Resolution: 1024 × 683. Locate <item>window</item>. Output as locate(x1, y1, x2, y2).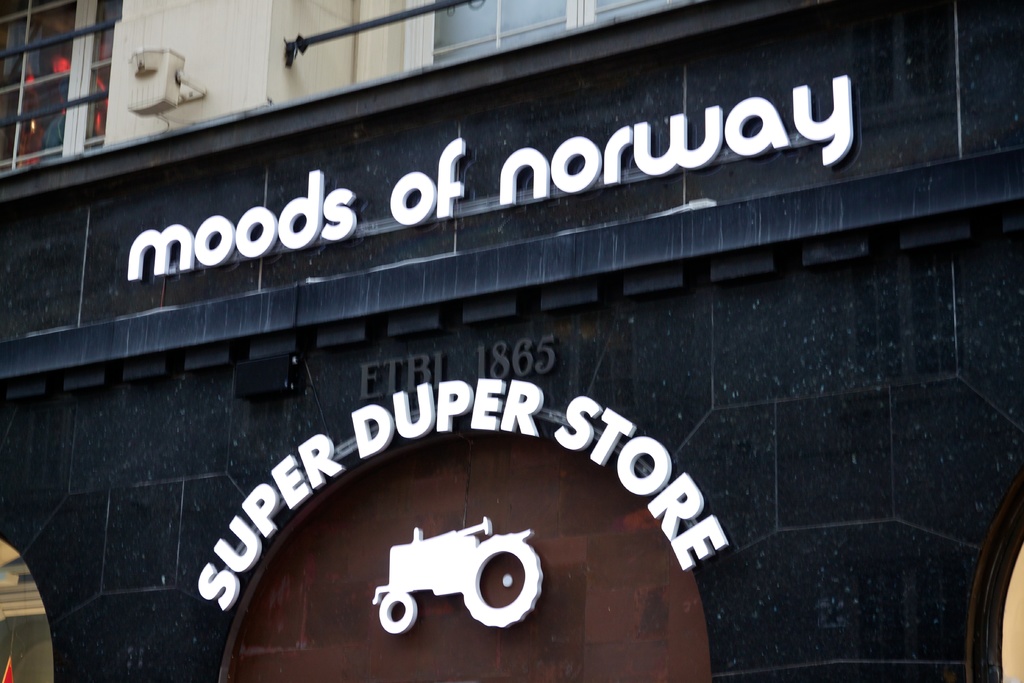
locate(380, 0, 708, 74).
